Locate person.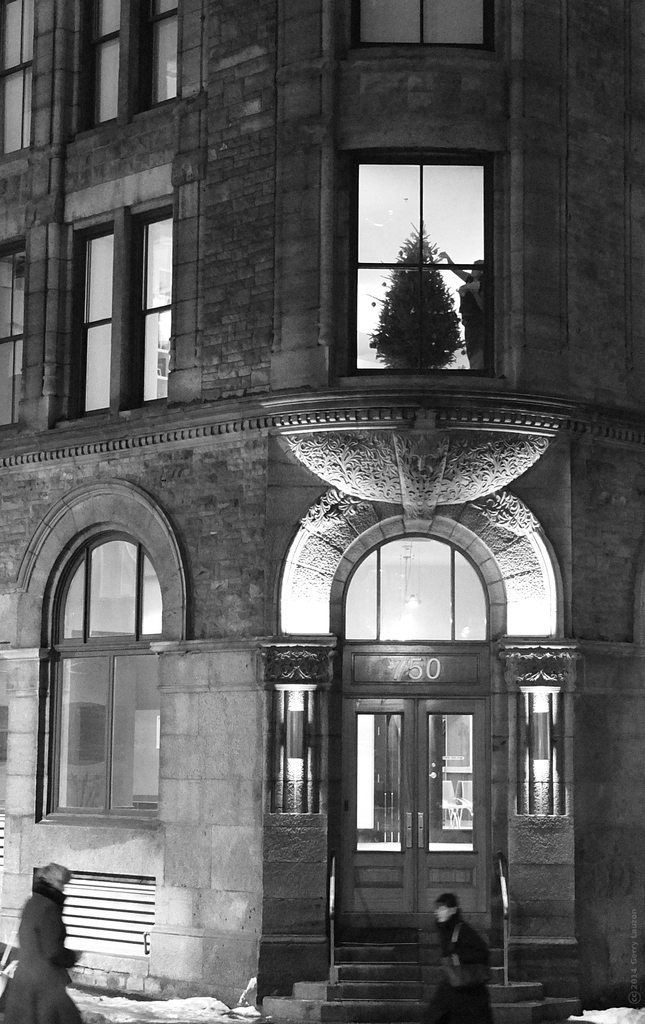
Bounding box: 0:860:92:1023.
